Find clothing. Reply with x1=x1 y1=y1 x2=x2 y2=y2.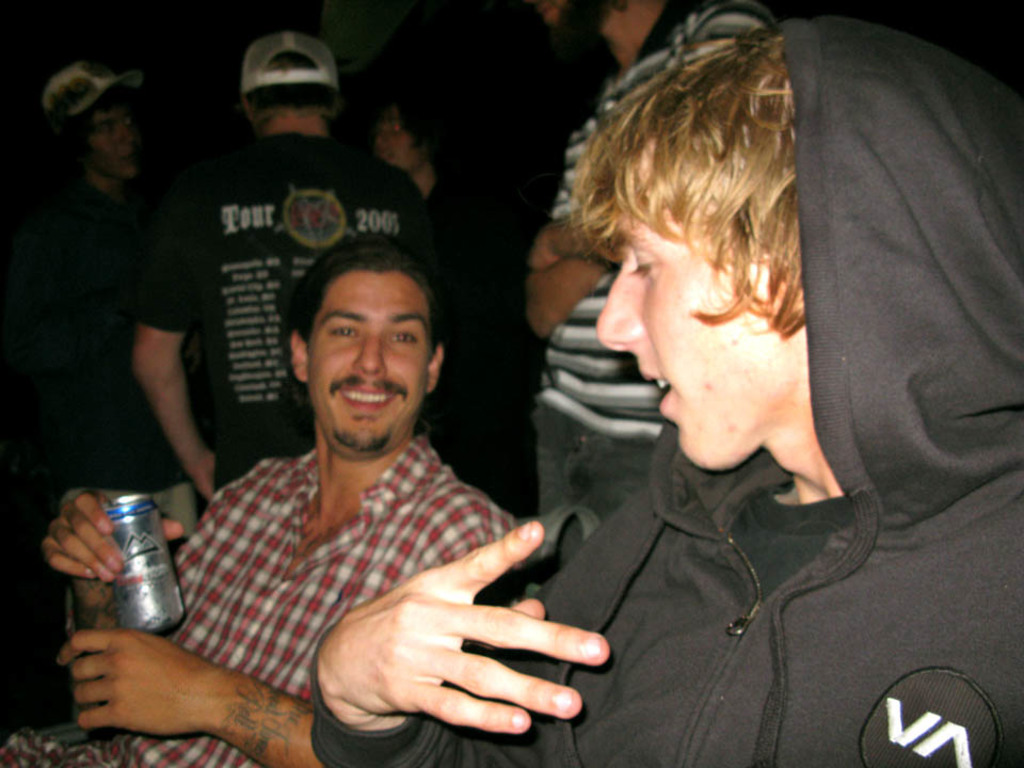
x1=526 y1=1 x2=775 y2=569.
